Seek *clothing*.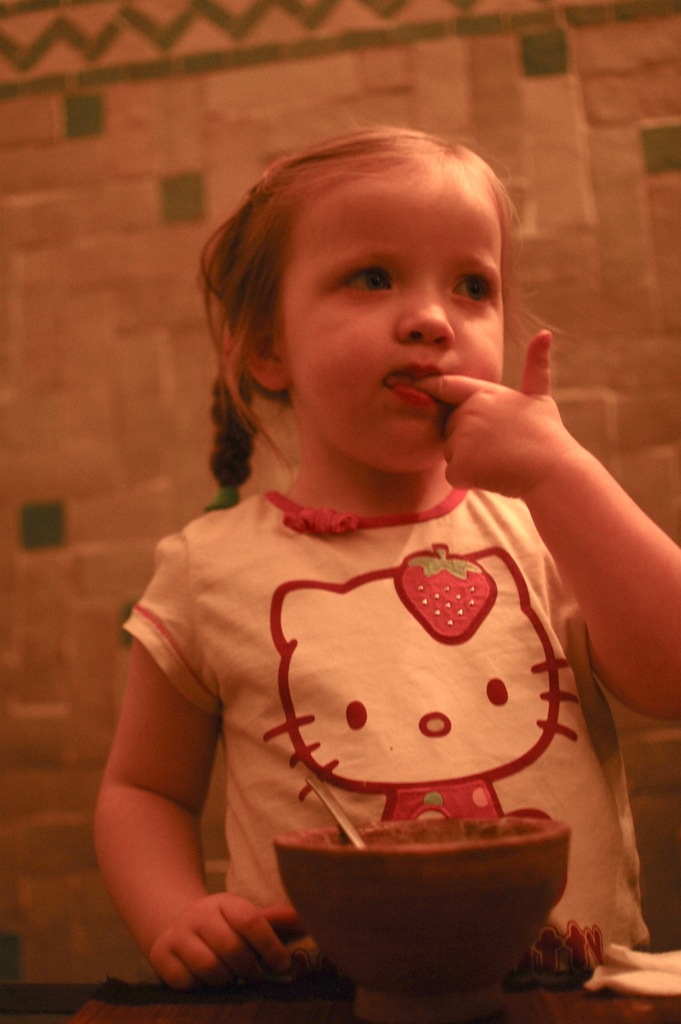
locate(122, 376, 630, 980).
